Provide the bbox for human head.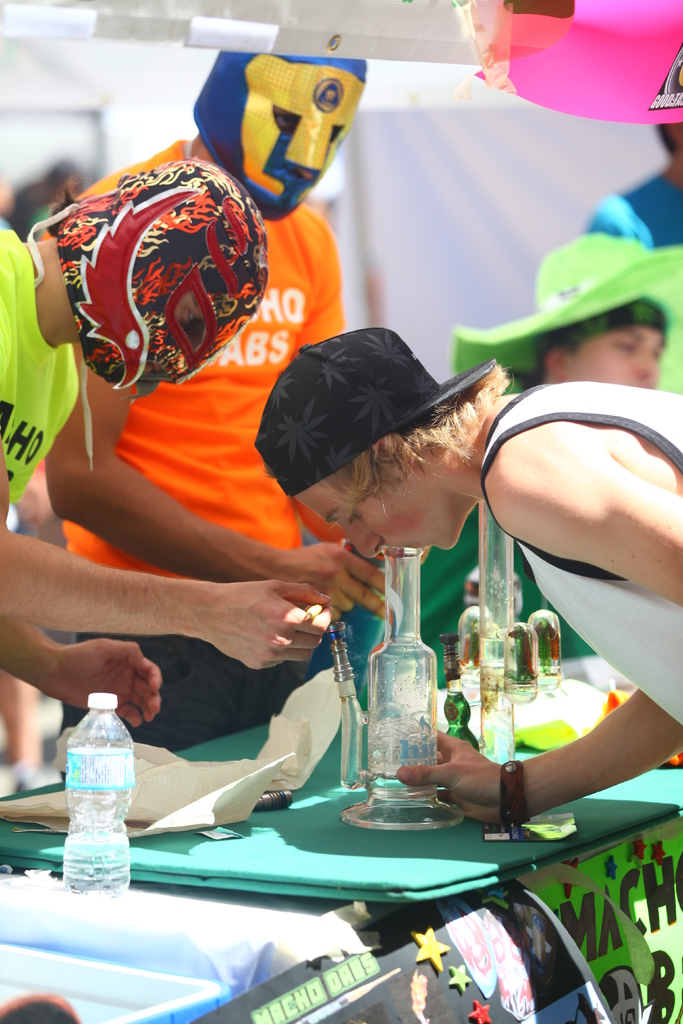
rect(194, 47, 365, 220).
